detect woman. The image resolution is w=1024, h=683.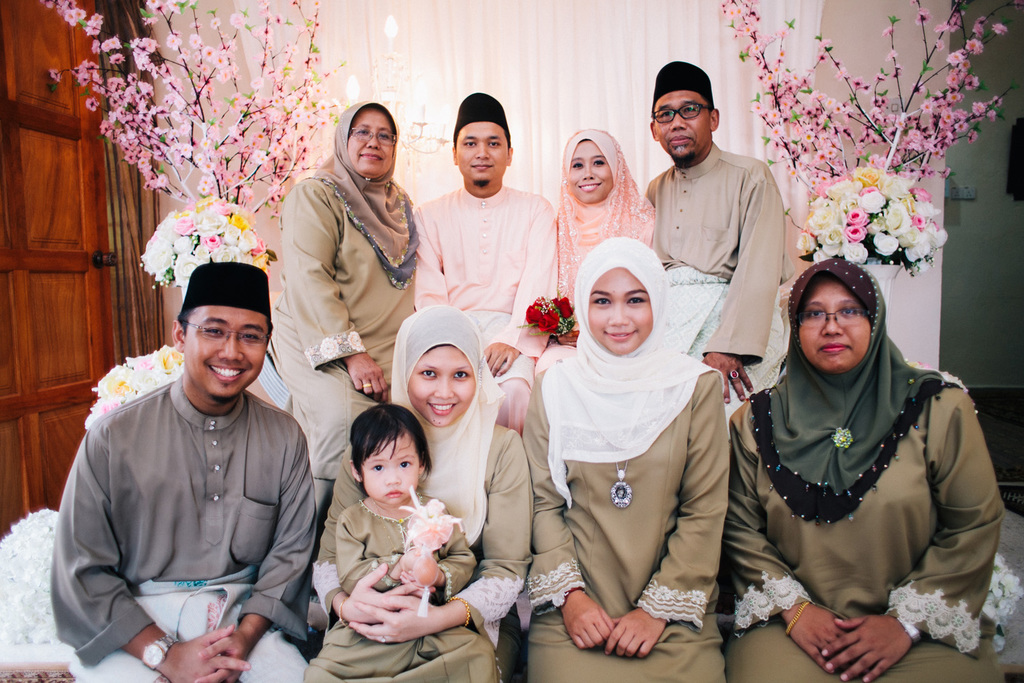
<region>728, 219, 995, 682</region>.
